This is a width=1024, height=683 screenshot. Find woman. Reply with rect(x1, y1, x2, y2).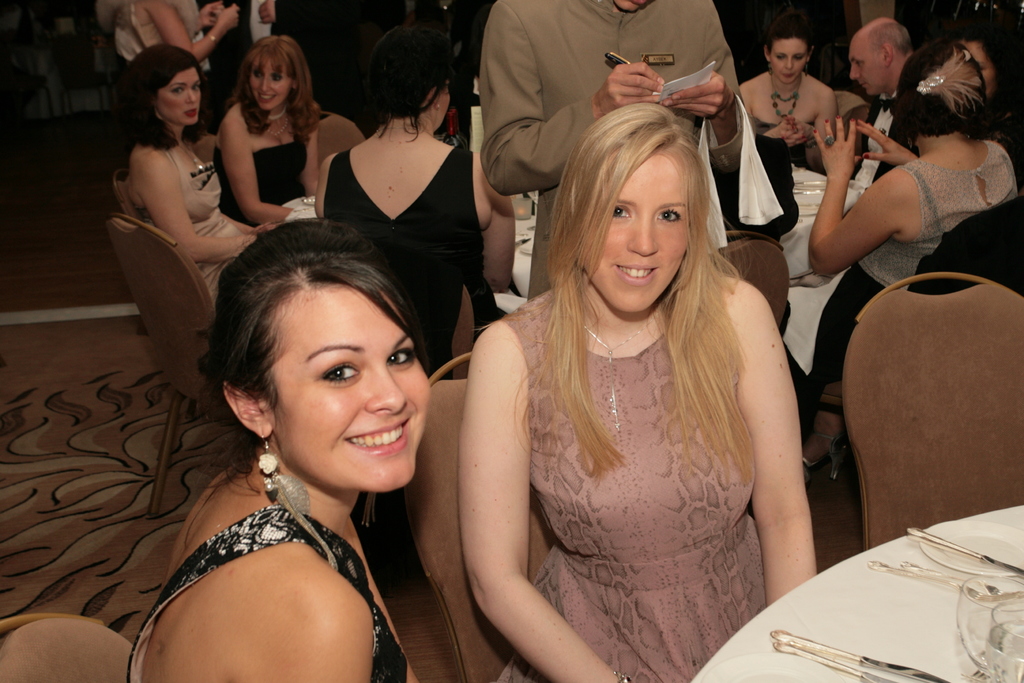
rect(314, 22, 514, 375).
